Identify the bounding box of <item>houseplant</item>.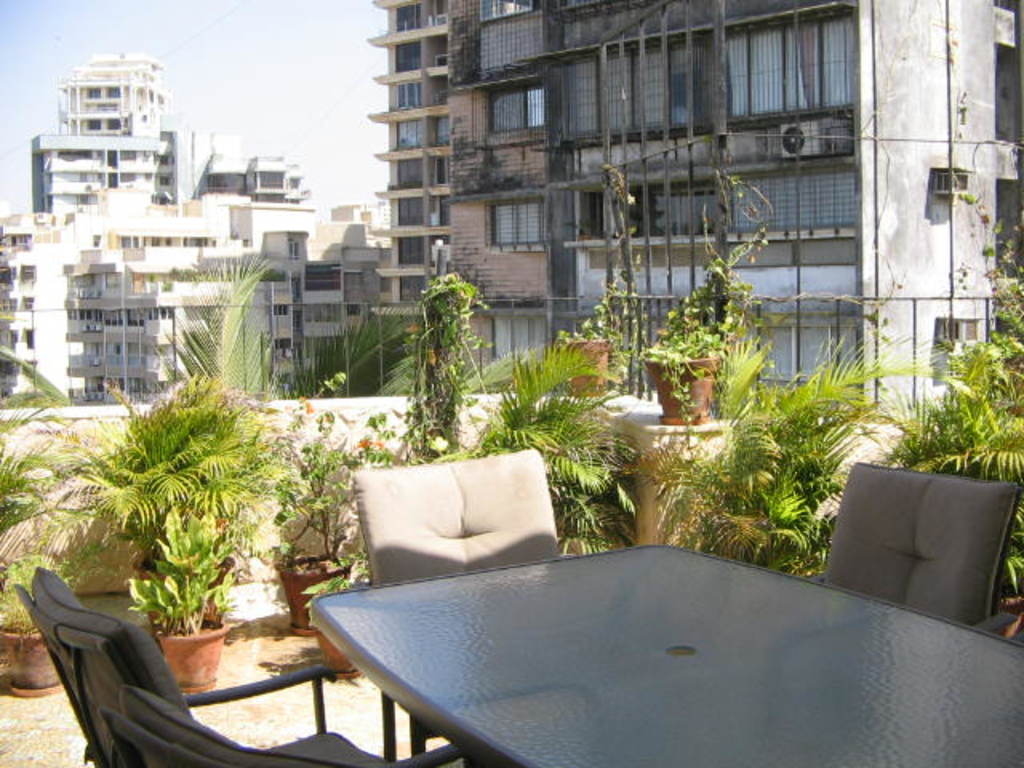
128,502,259,693.
